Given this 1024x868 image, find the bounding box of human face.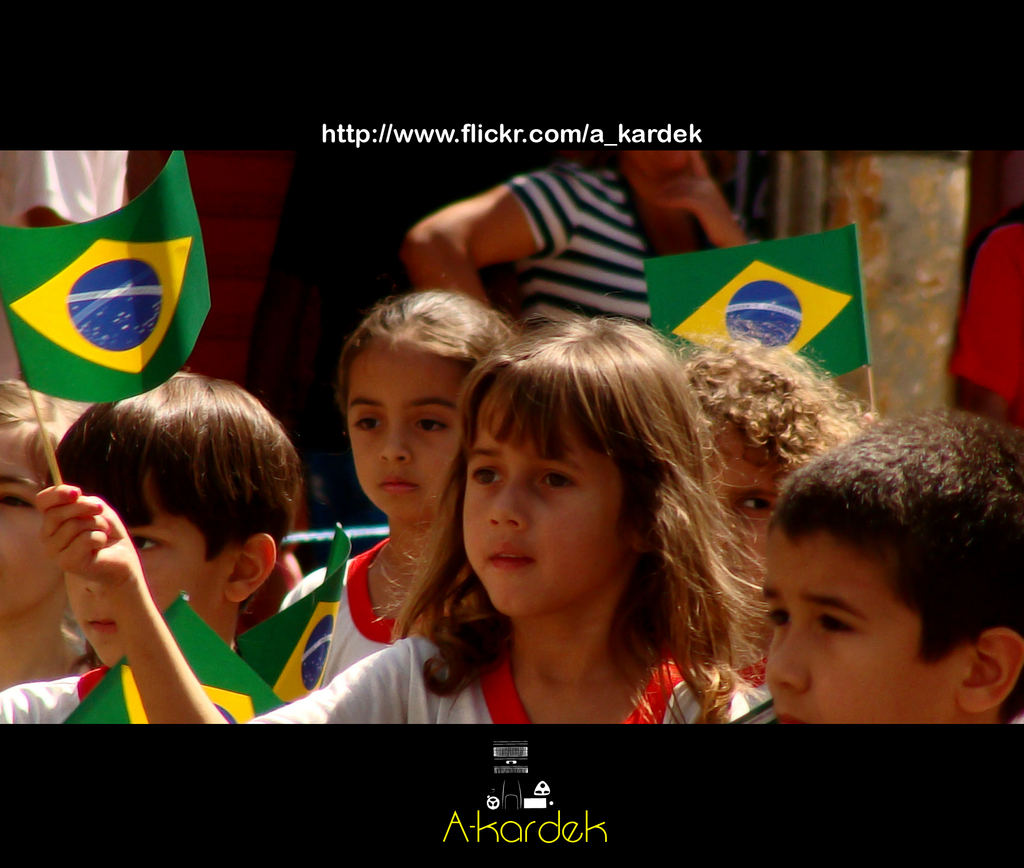
left=348, top=344, right=470, bottom=526.
